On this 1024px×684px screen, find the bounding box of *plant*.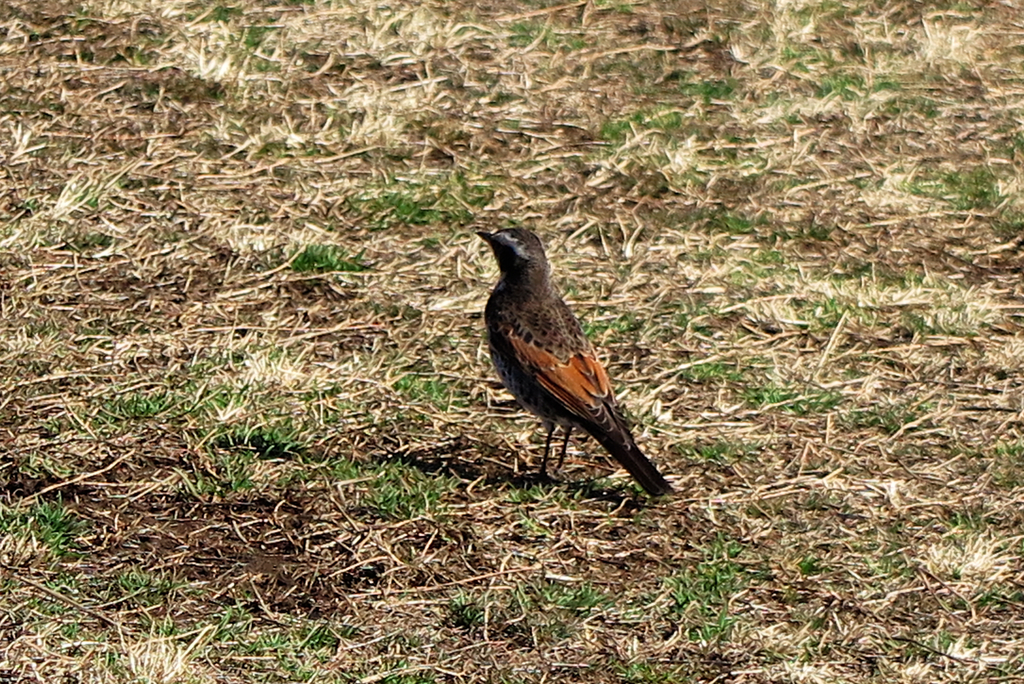
Bounding box: Rect(840, 399, 929, 436).
